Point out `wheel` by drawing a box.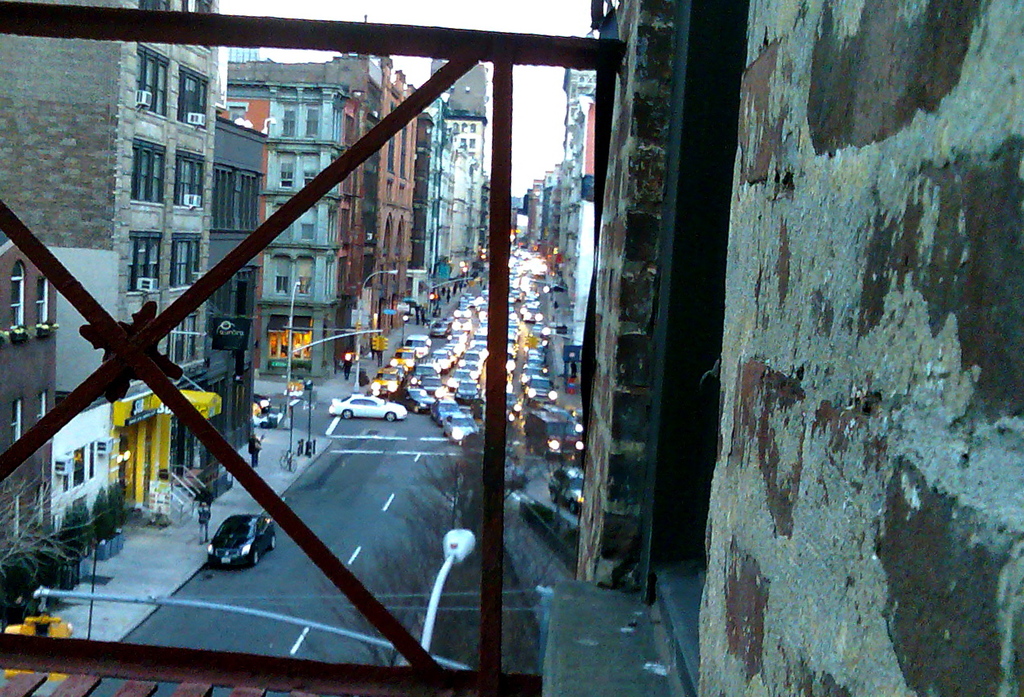
l=270, t=537, r=275, b=547.
